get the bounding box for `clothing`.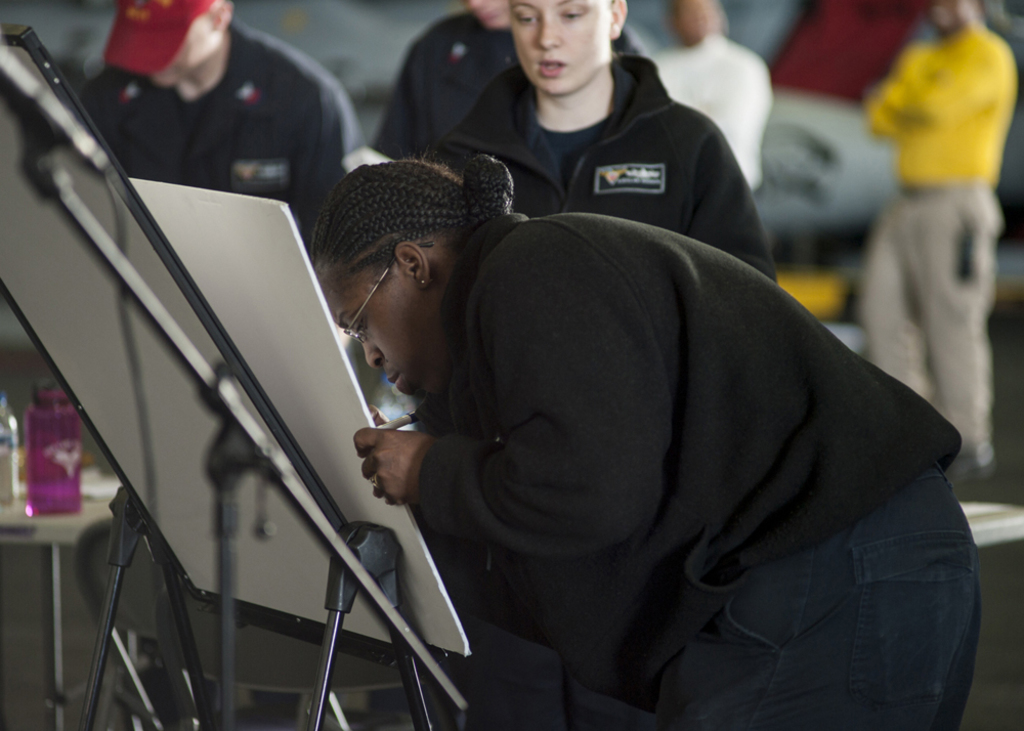
360:18:787:268.
